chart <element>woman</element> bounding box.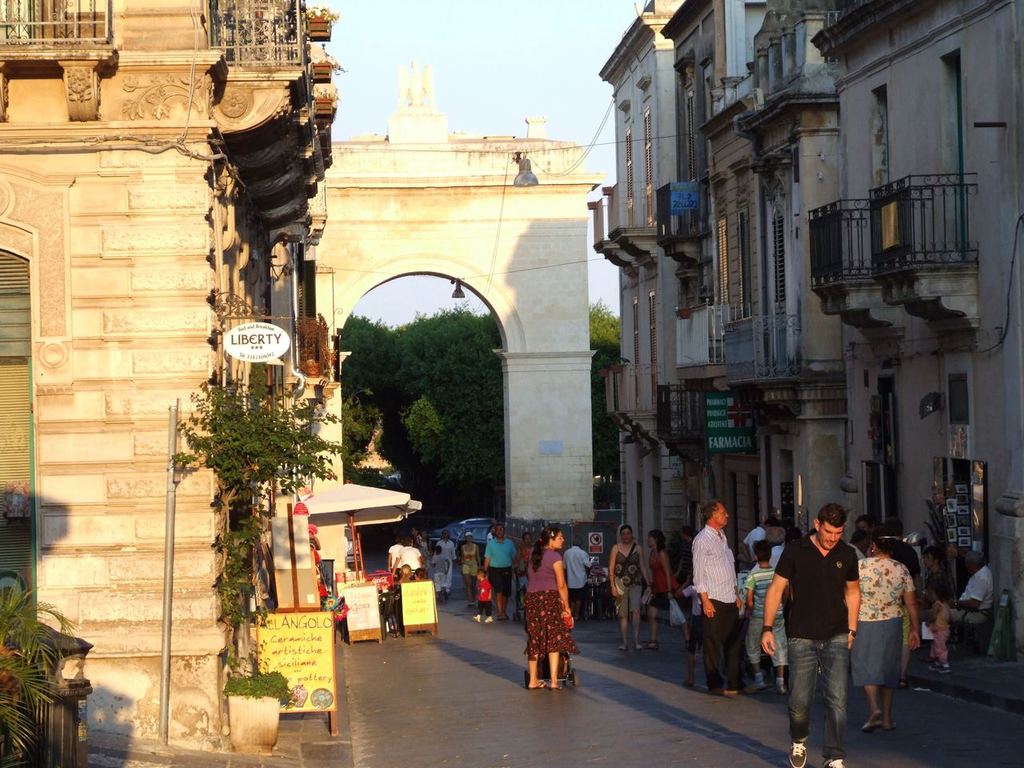
Charted: left=642, top=521, right=673, bottom=656.
